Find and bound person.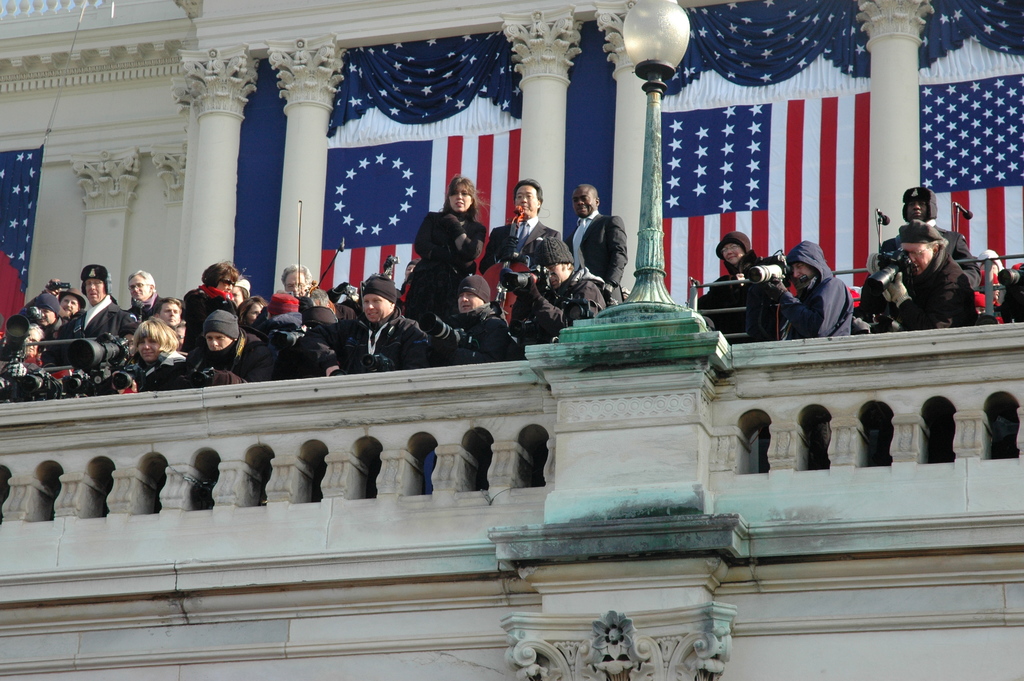
Bound: <box>789,241,859,345</box>.
